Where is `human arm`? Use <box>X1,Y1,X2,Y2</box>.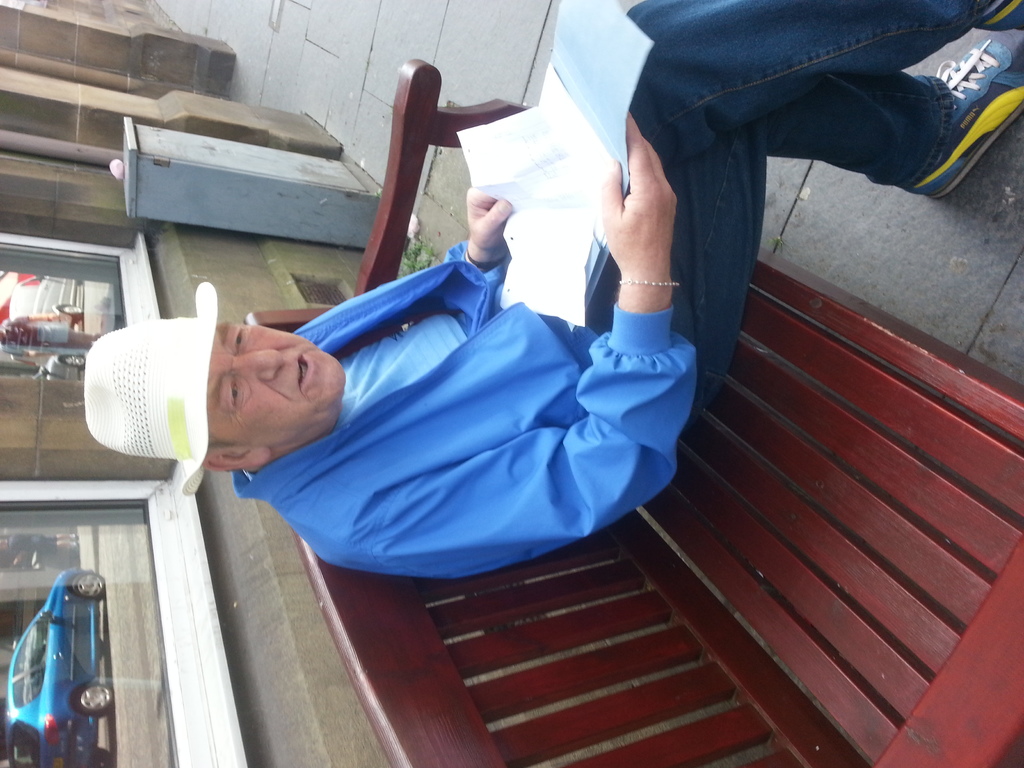
<box>303,117,695,575</box>.
